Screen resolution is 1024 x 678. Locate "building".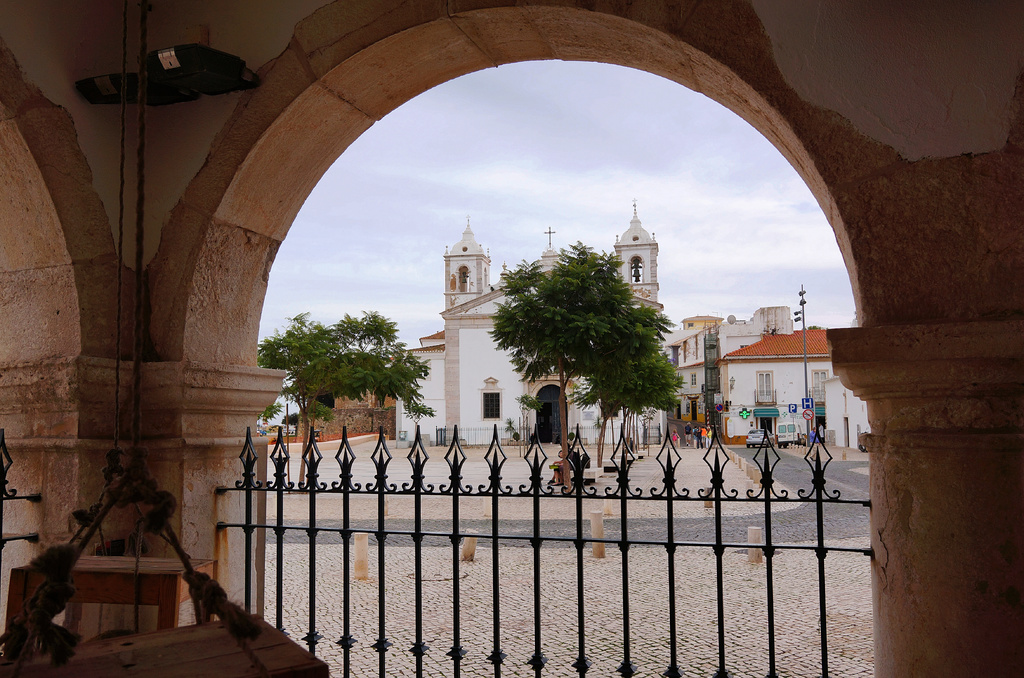
[826,371,871,449].
